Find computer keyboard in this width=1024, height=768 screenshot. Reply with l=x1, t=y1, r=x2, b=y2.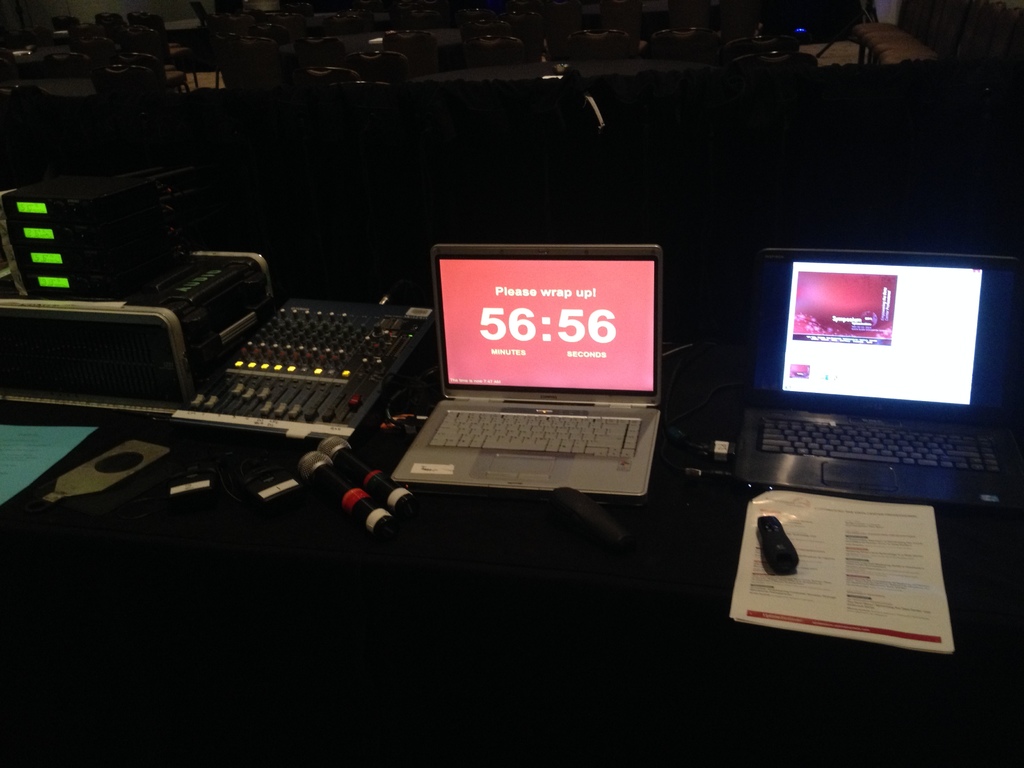
l=424, t=407, r=643, b=460.
